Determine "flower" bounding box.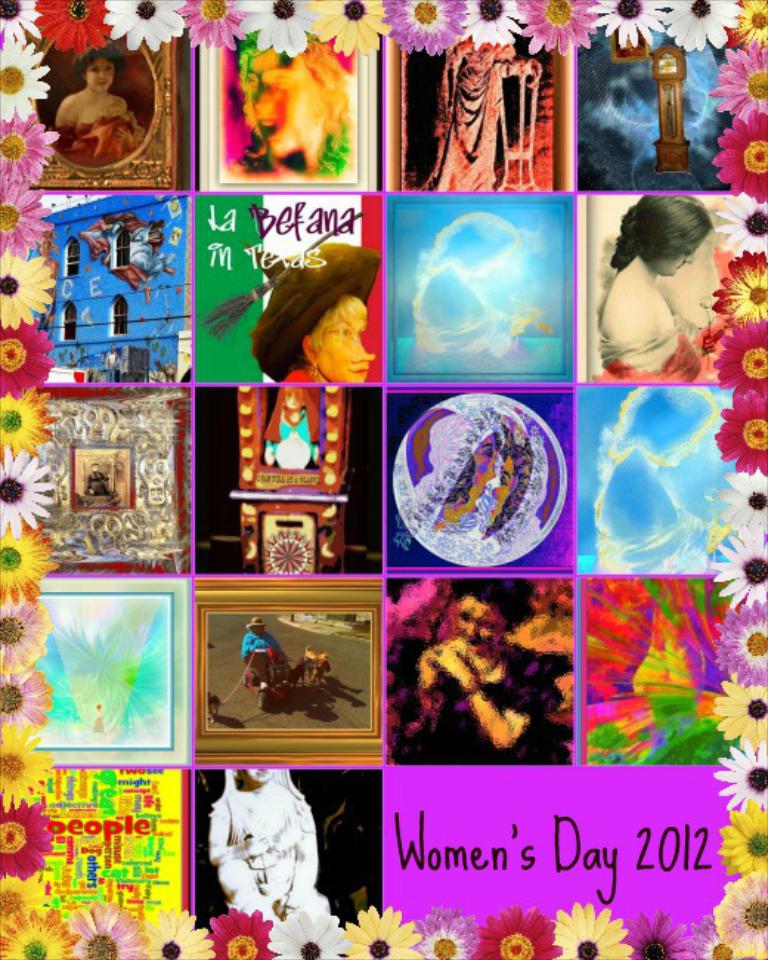
Determined: <box>706,320,767,396</box>.
